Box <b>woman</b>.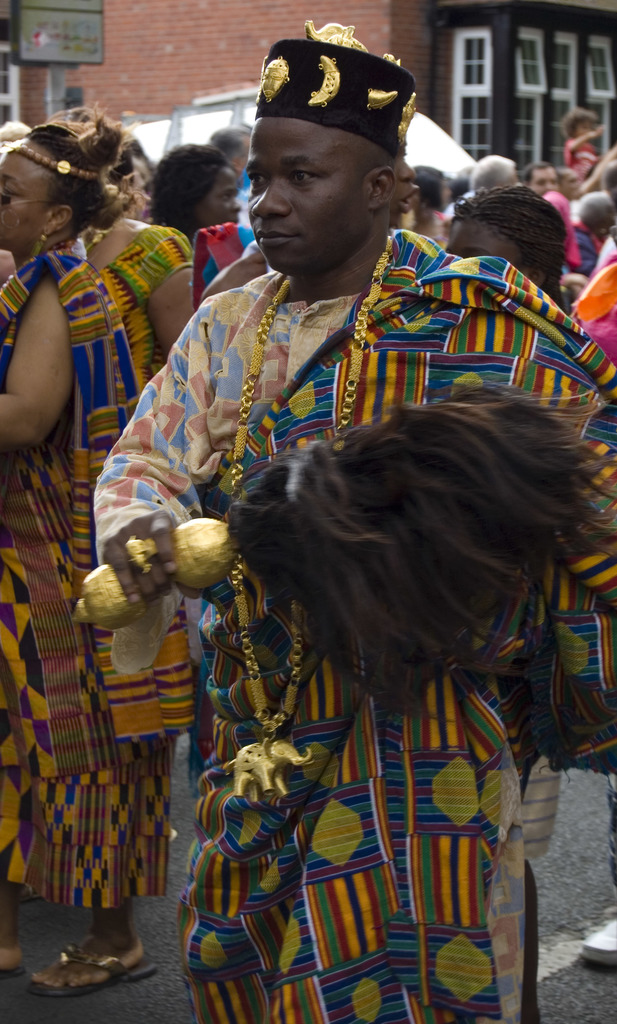
region(80, 109, 202, 396).
